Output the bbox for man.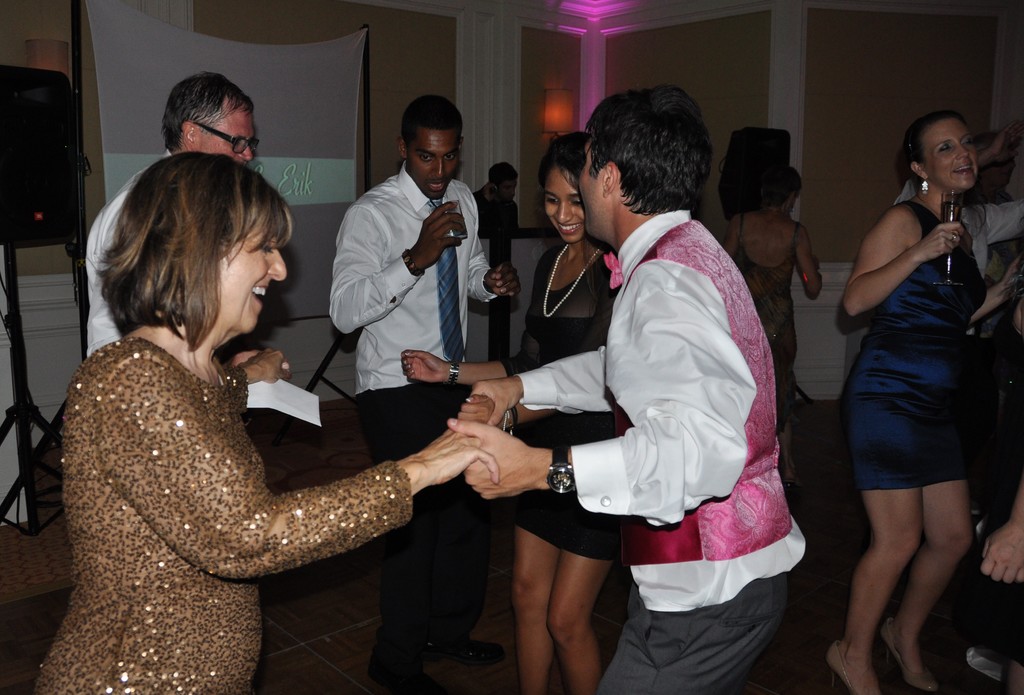
bbox=[447, 83, 810, 694].
